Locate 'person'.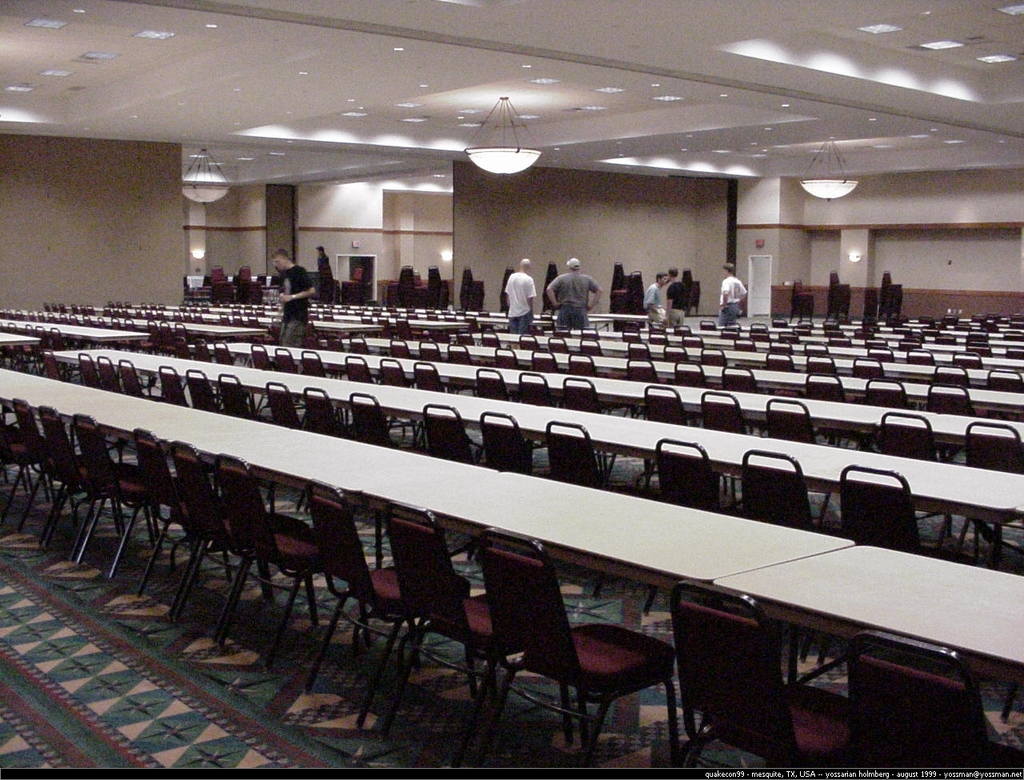
Bounding box: box(318, 247, 330, 306).
